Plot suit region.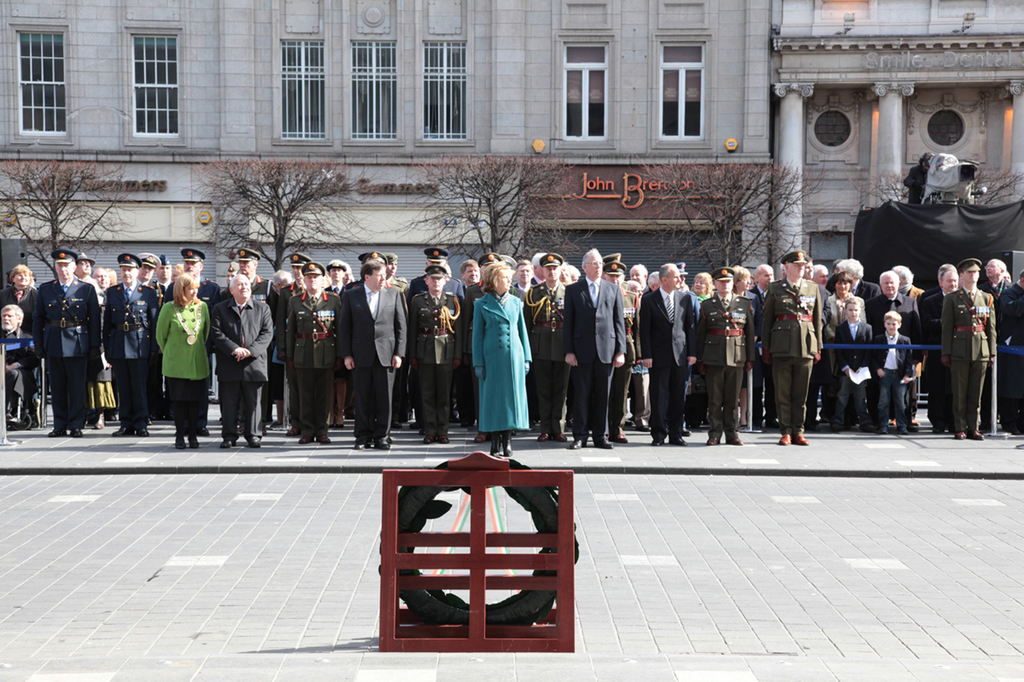
Plotted at bbox=(758, 273, 824, 434).
